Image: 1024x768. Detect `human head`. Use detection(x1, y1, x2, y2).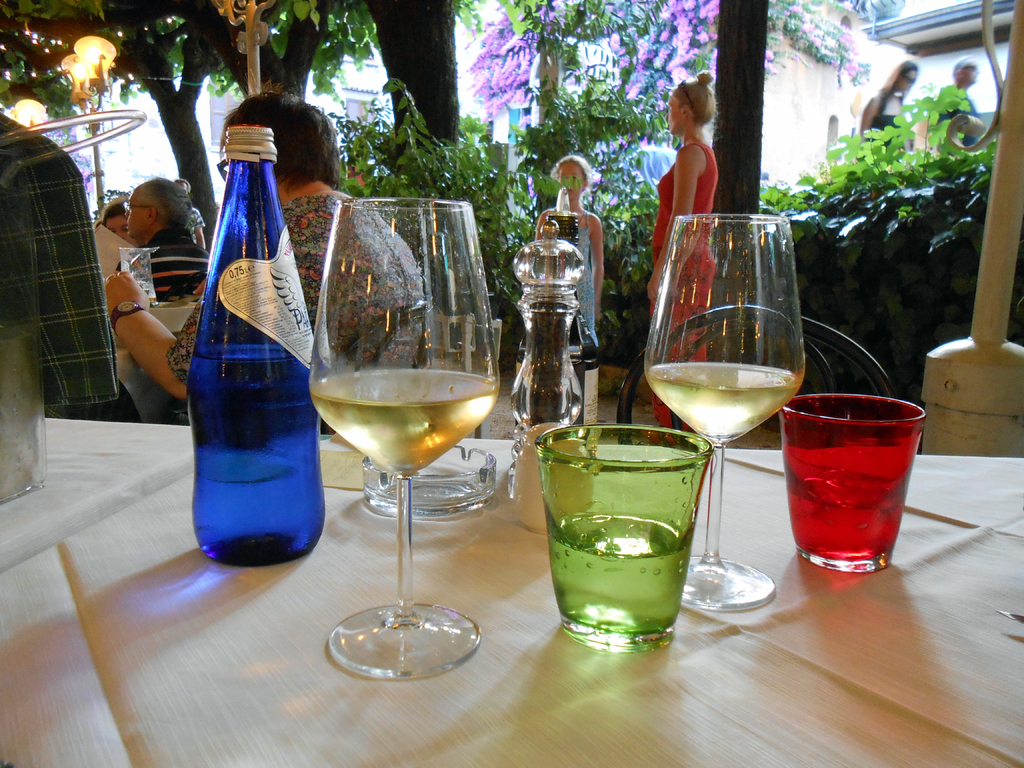
detection(894, 61, 915, 93).
